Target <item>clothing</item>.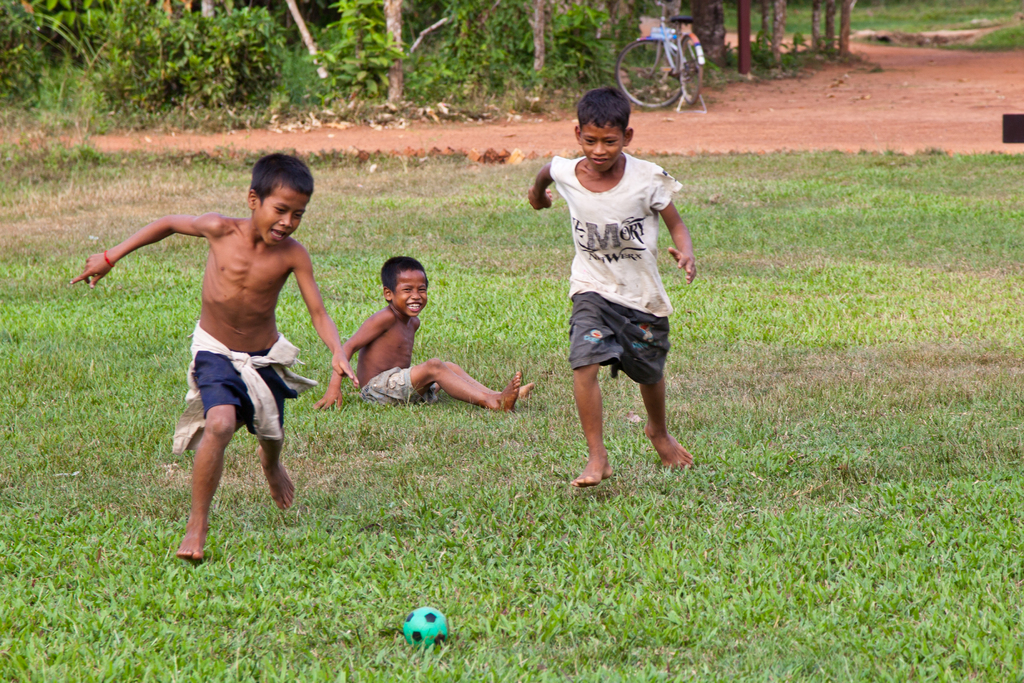
Target region: <region>171, 322, 322, 458</region>.
